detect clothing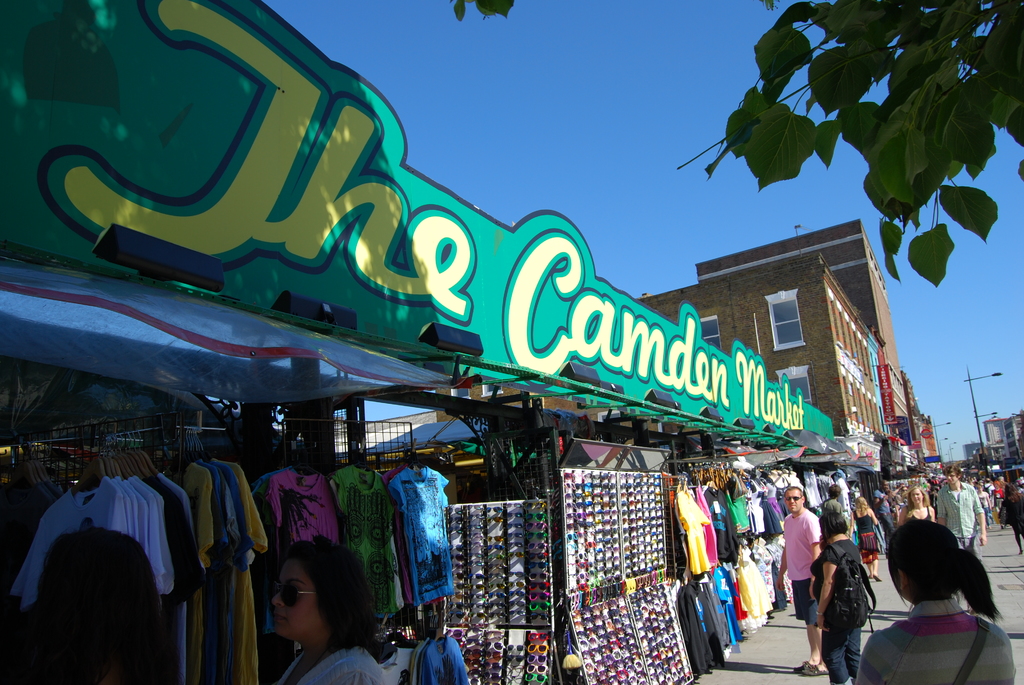
{"x1": 253, "y1": 482, "x2": 335, "y2": 562}
